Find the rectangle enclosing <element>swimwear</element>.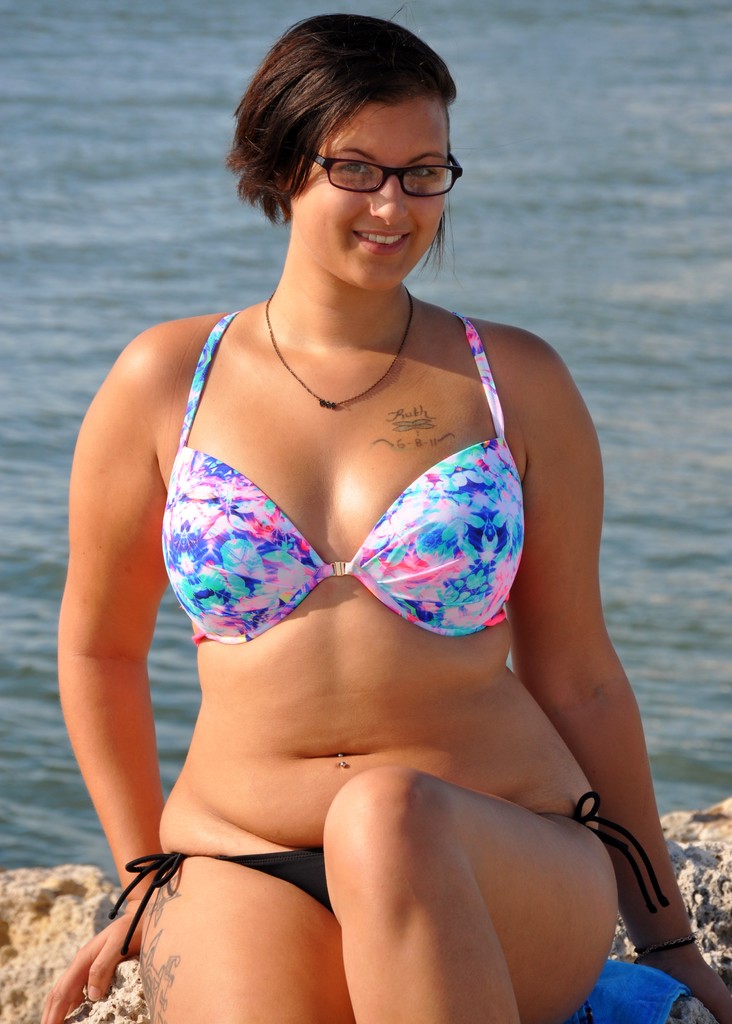
box(106, 788, 667, 956).
